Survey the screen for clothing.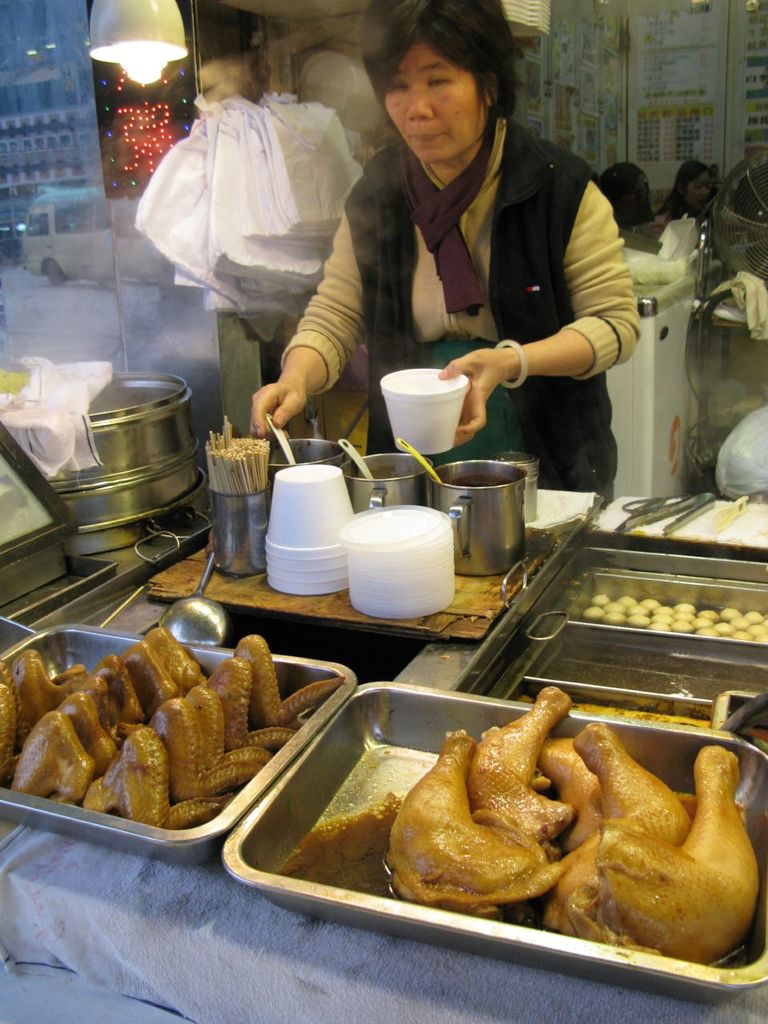
Survey found: (left=306, top=58, right=648, bottom=457).
